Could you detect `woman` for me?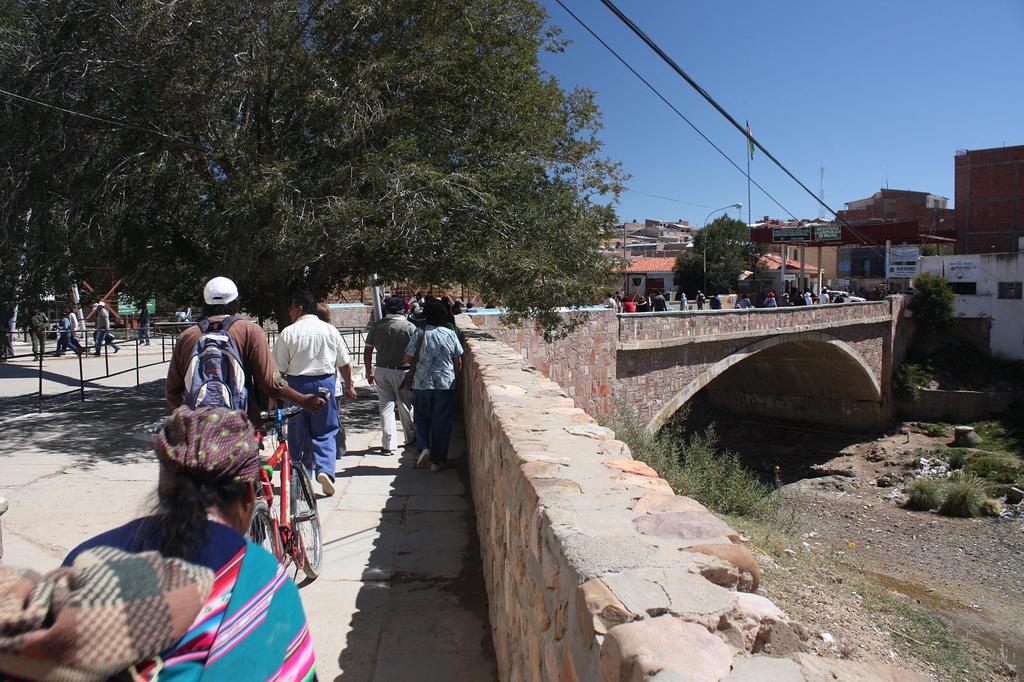
Detection result: (left=0, top=407, right=323, bottom=681).
